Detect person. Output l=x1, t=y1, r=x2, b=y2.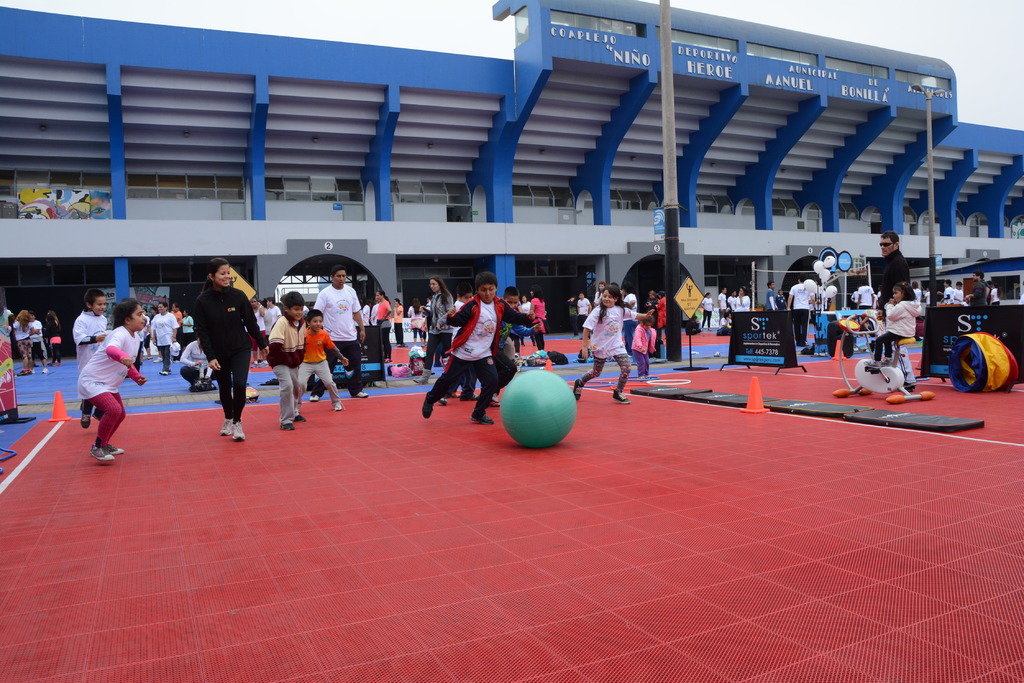
l=718, t=312, r=731, b=327.
